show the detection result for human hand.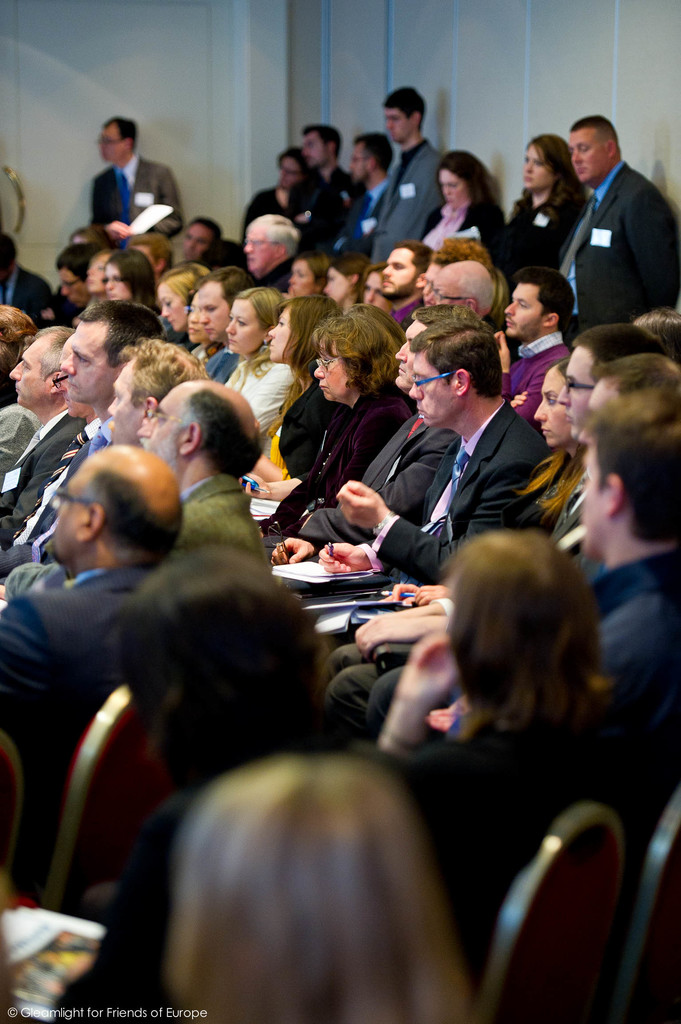
(281, 287, 291, 298).
